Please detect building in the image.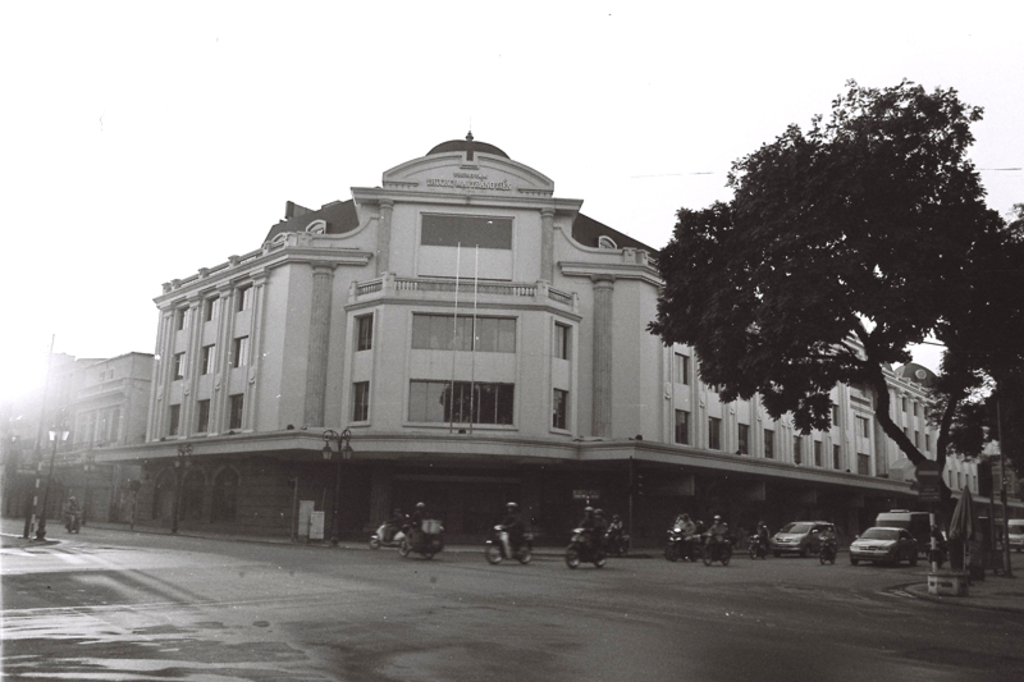
(3,131,980,545).
